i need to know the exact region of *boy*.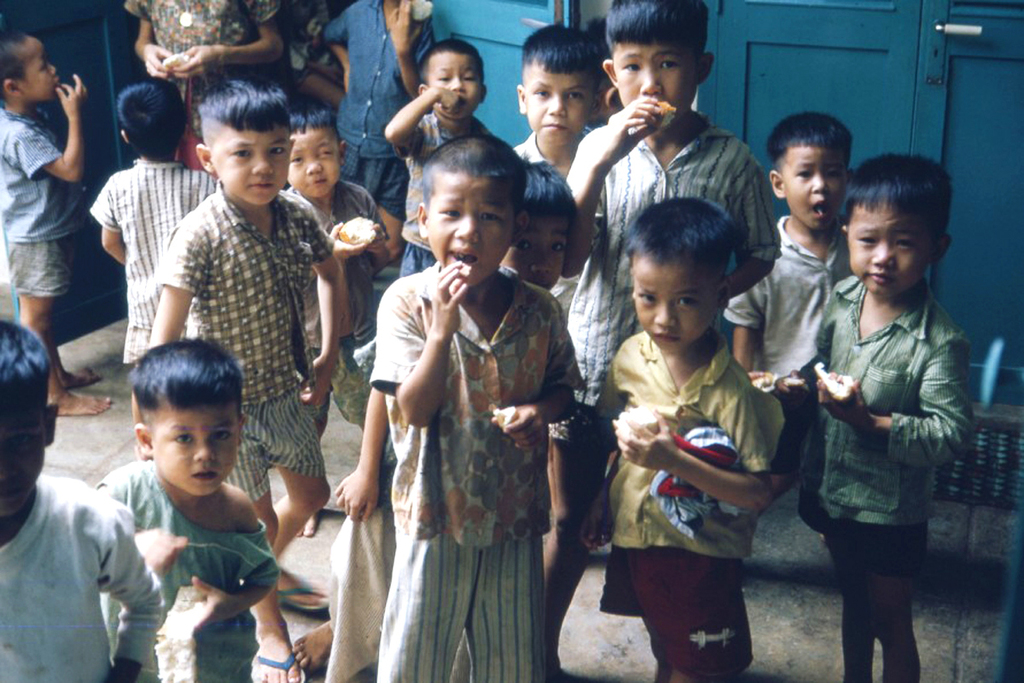
Region: pyautogui.locateOnScreen(719, 107, 854, 508).
